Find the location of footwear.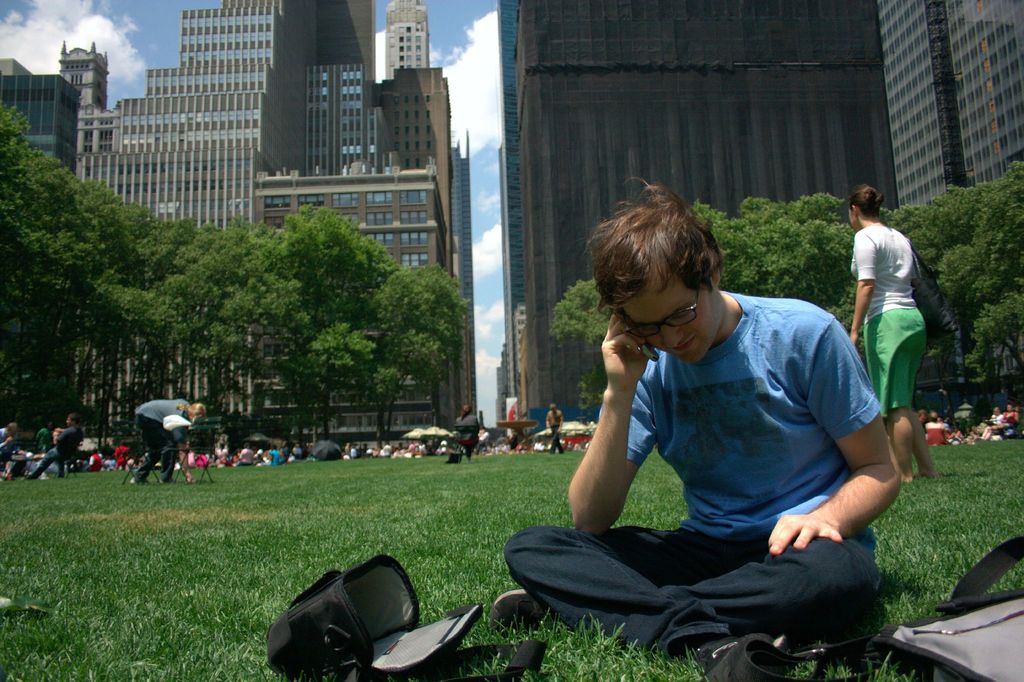
Location: (489, 583, 568, 639).
